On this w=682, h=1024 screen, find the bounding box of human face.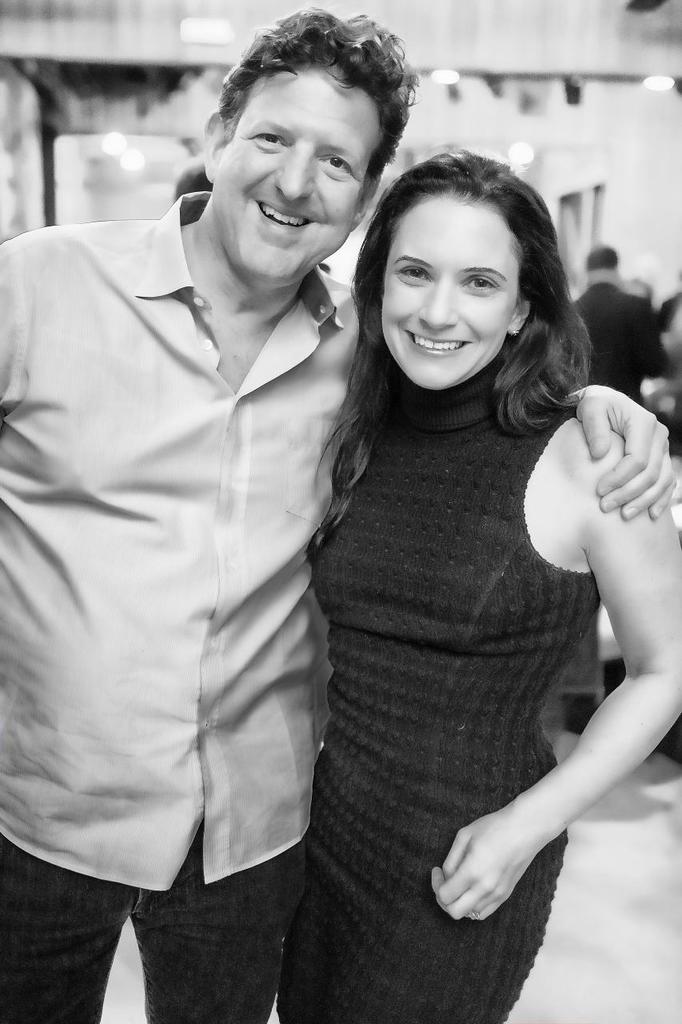
Bounding box: bbox=(210, 61, 379, 286).
